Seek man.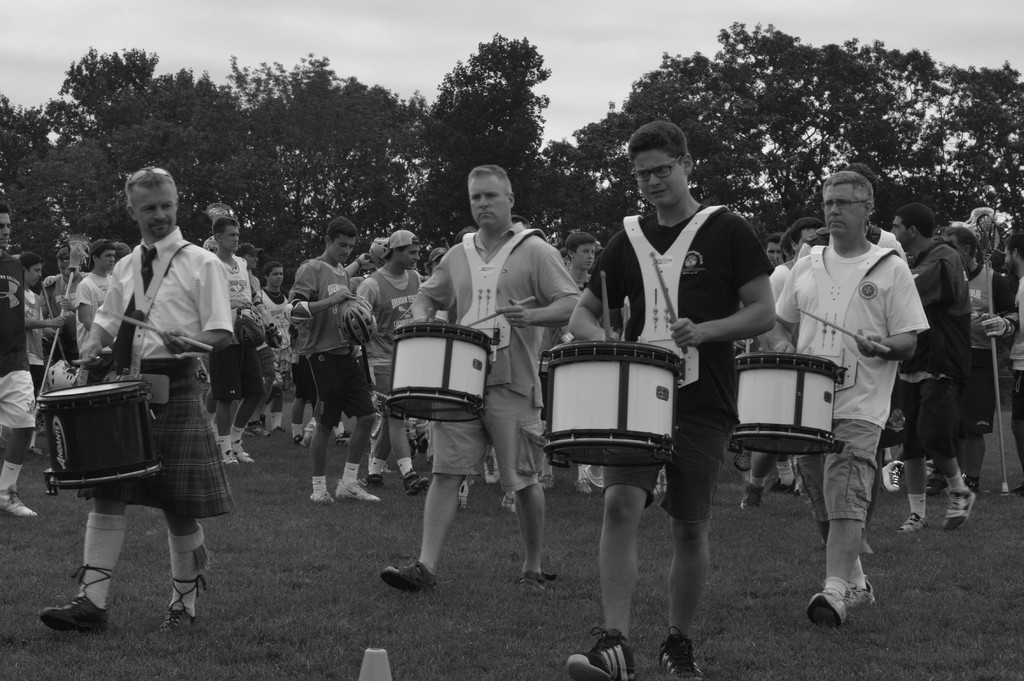
detection(0, 208, 40, 520).
